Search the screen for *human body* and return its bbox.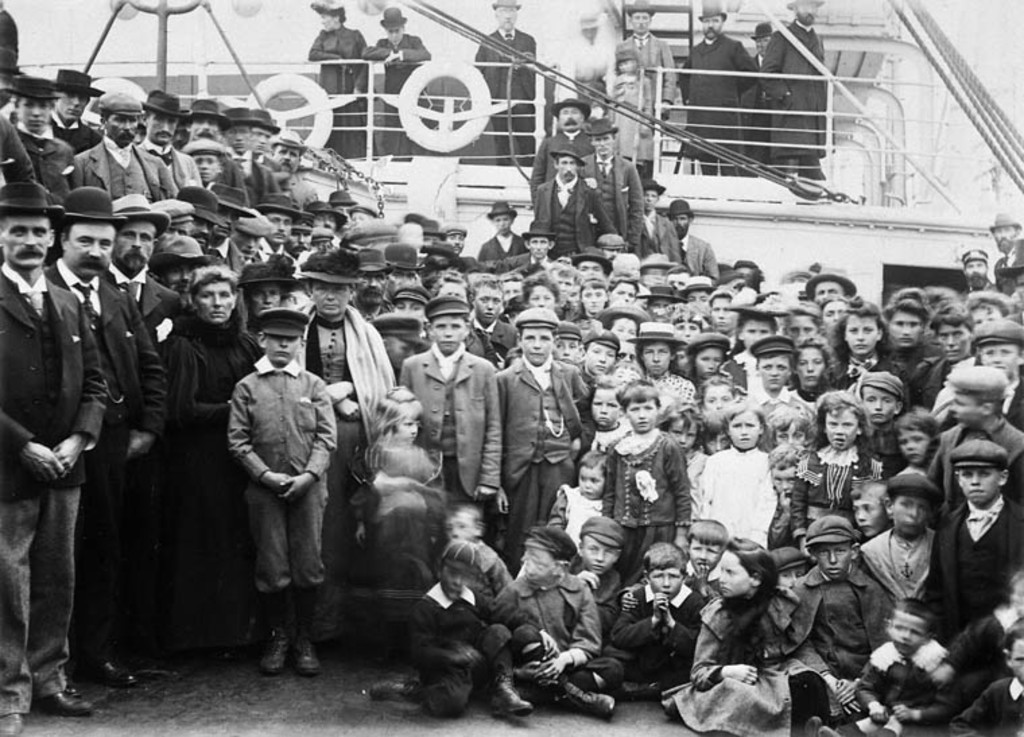
Found: region(698, 380, 741, 410).
